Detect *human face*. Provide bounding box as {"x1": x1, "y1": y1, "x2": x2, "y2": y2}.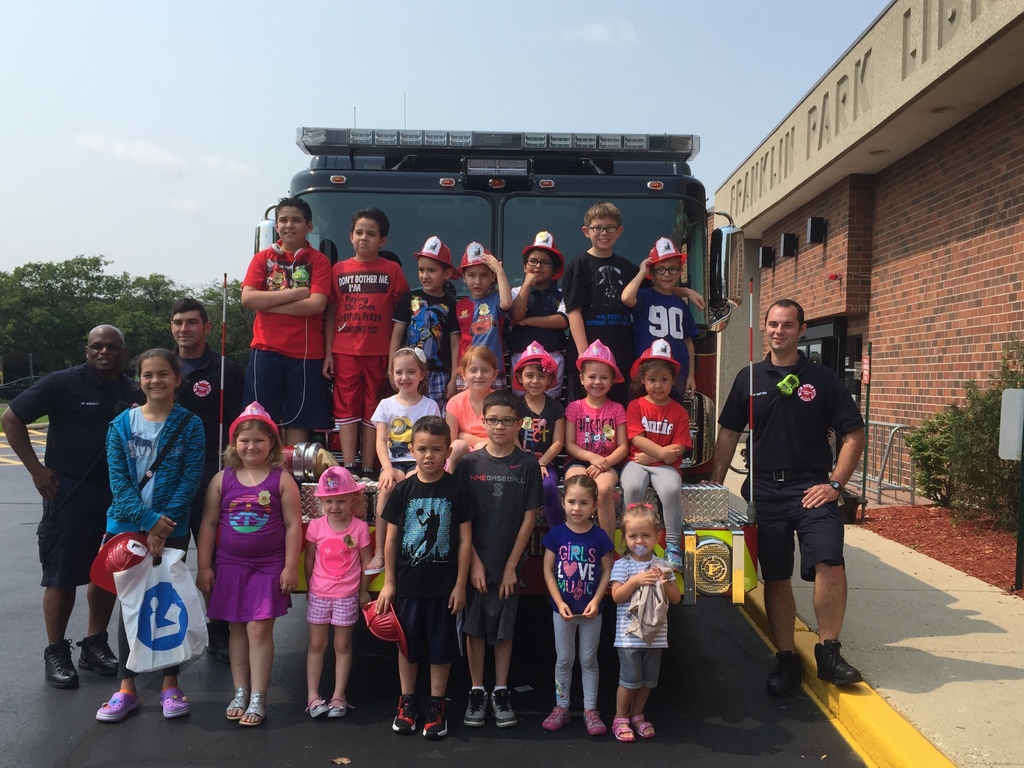
{"x1": 584, "y1": 362, "x2": 613, "y2": 401}.
